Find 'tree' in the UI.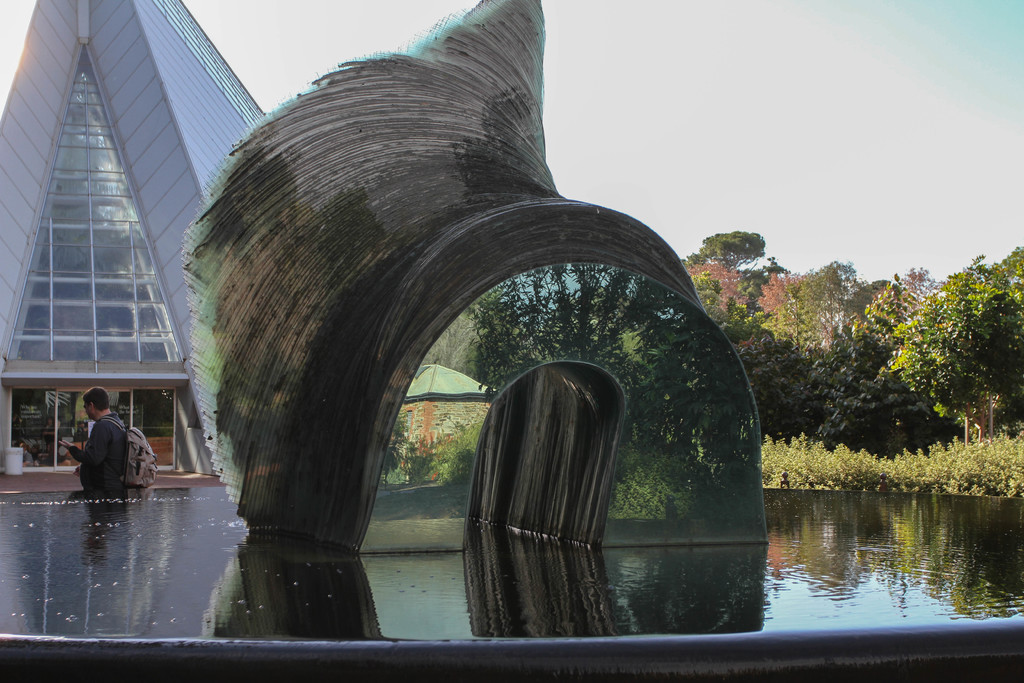
UI element at pyautogui.locateOnScreen(846, 253, 1012, 455).
